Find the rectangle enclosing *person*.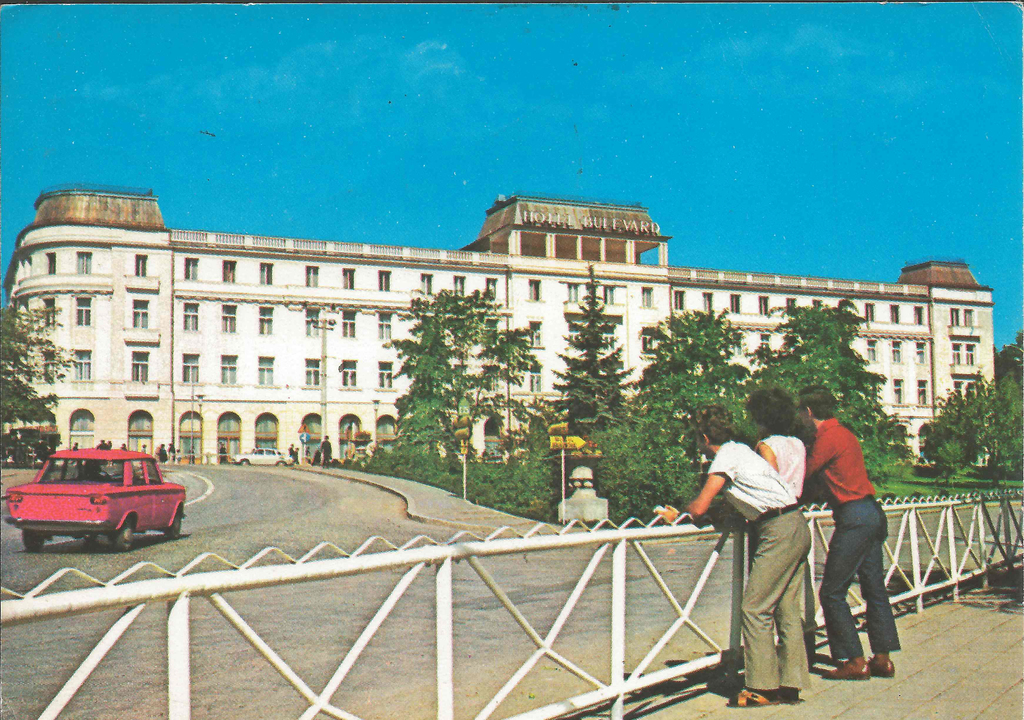
187/443/197/464.
